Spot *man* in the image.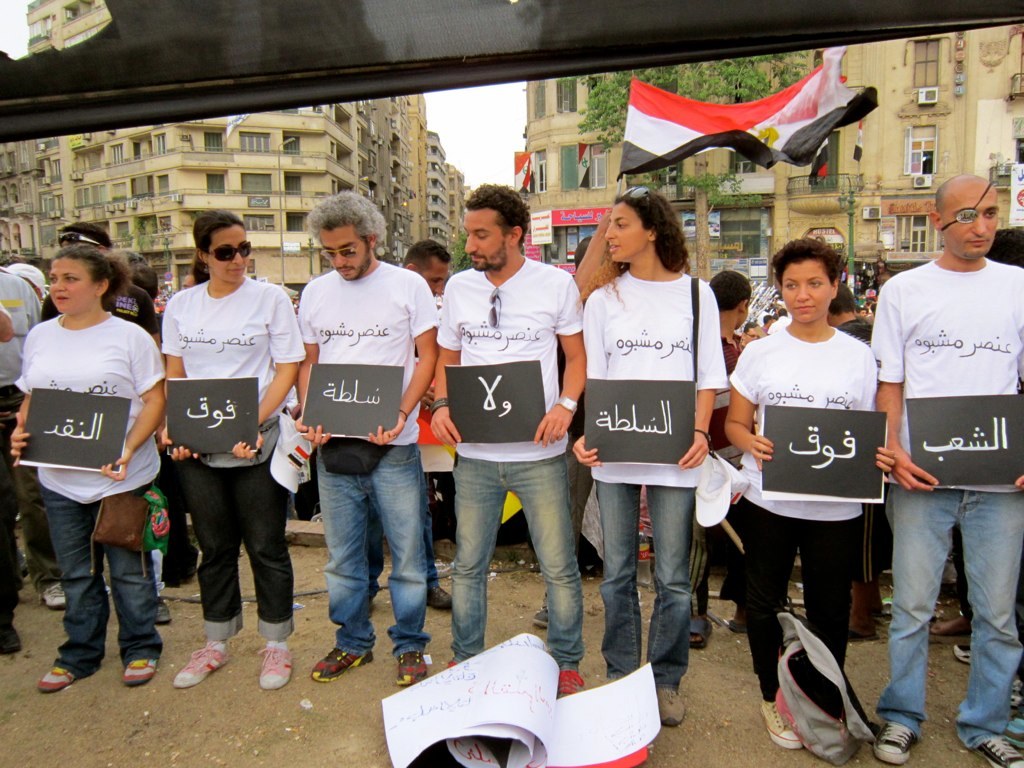
*man* found at {"x1": 0, "y1": 252, "x2": 43, "y2": 655}.
